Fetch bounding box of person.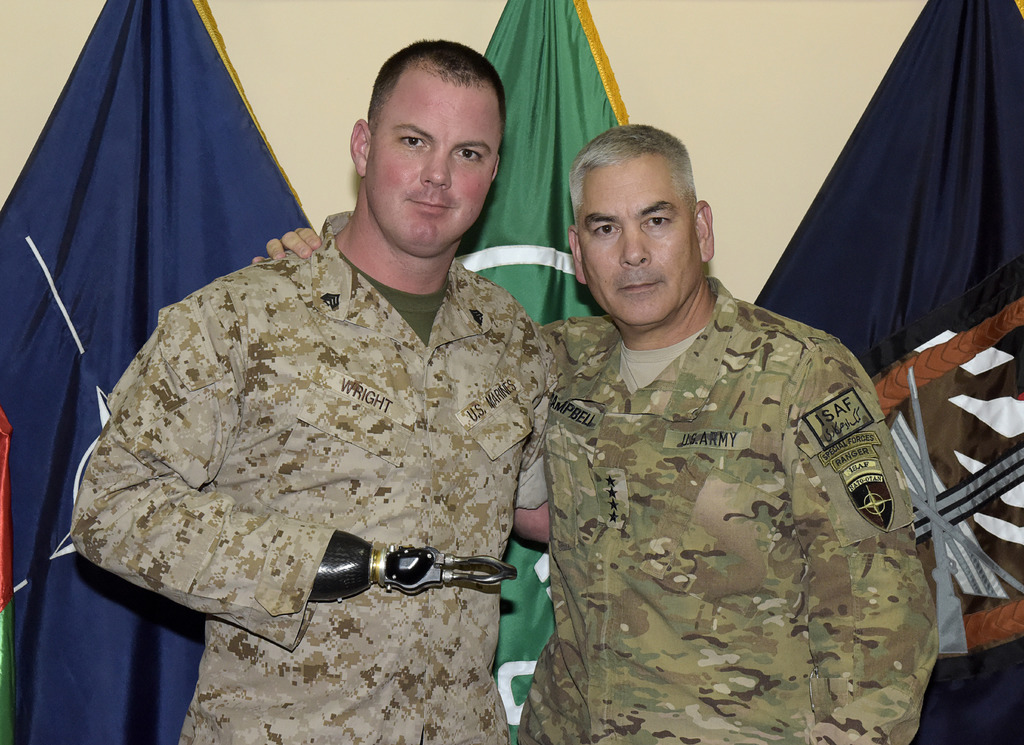
Bbox: region(495, 129, 931, 744).
